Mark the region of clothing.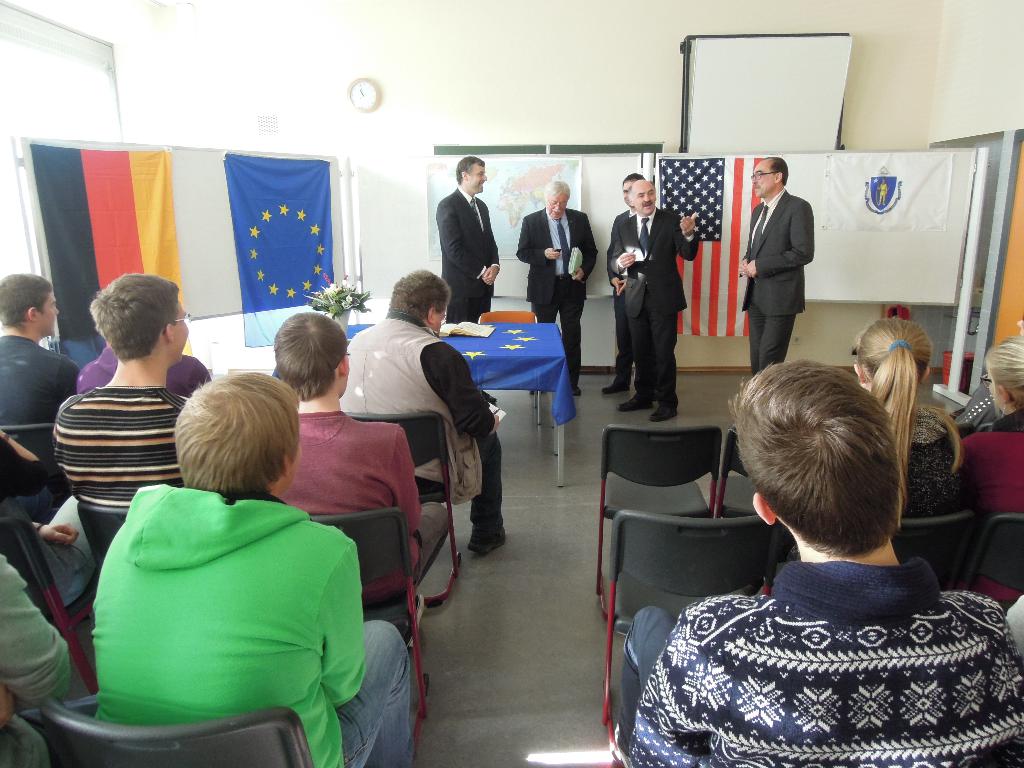
Region: 52:379:188:506.
